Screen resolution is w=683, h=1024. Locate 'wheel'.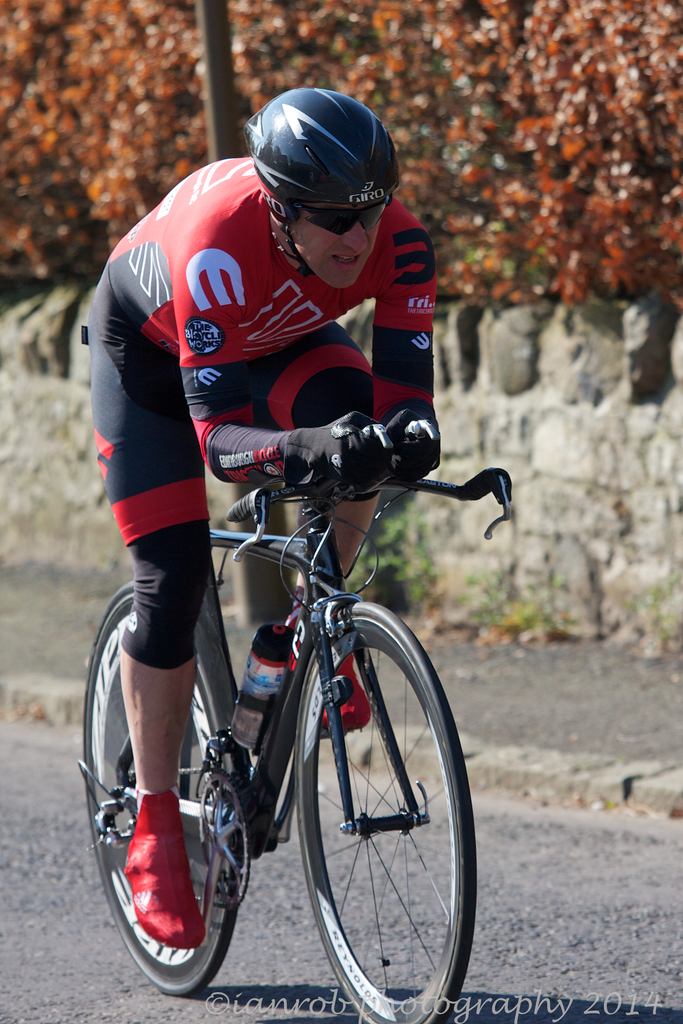
left=270, top=627, right=467, bottom=1016.
